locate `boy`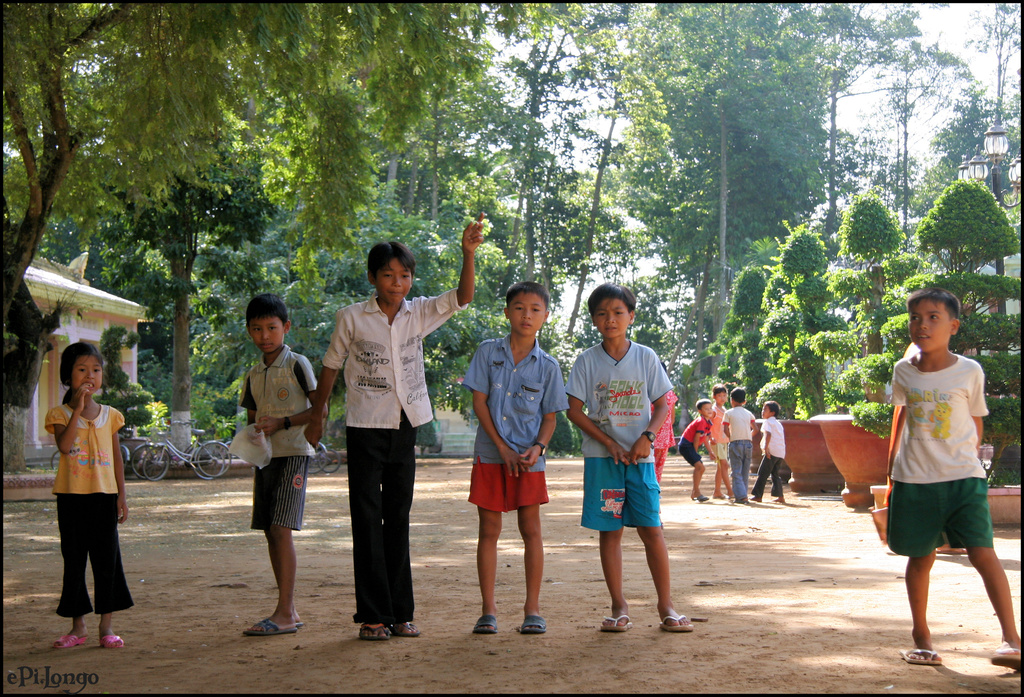
pyautogui.locateOnScreen(745, 399, 787, 502)
